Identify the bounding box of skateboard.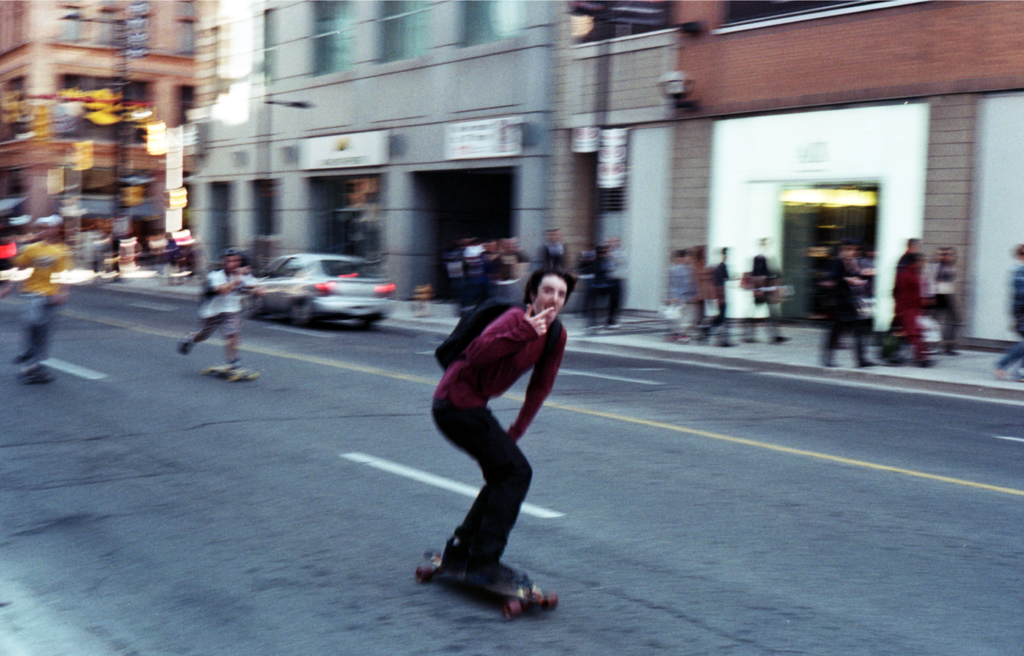
select_region(413, 555, 558, 620).
